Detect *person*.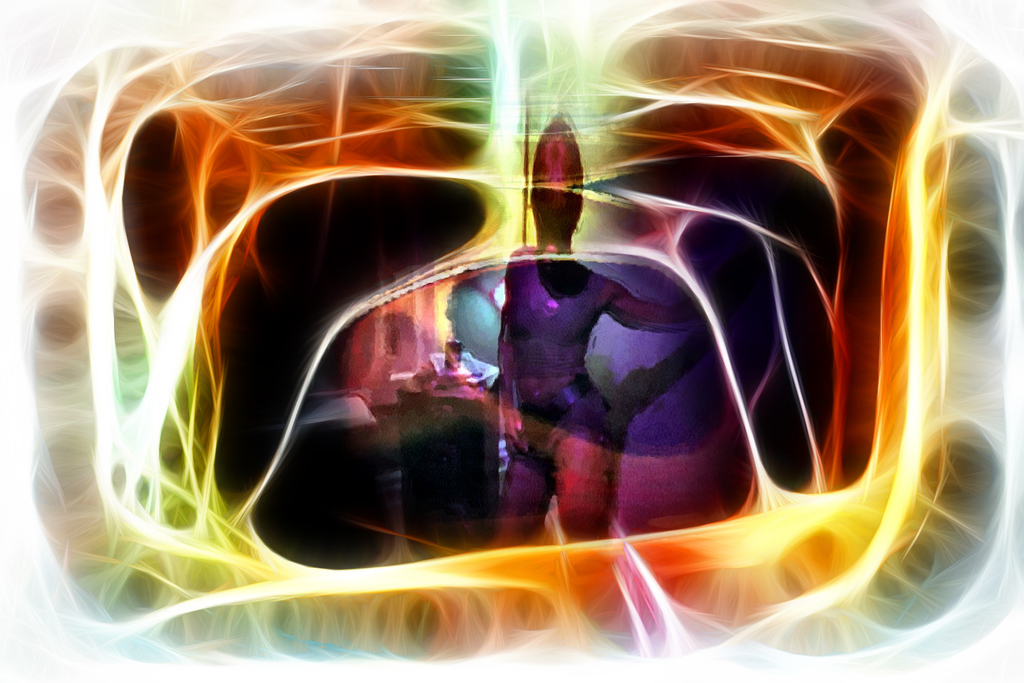
Detected at box=[491, 110, 713, 547].
